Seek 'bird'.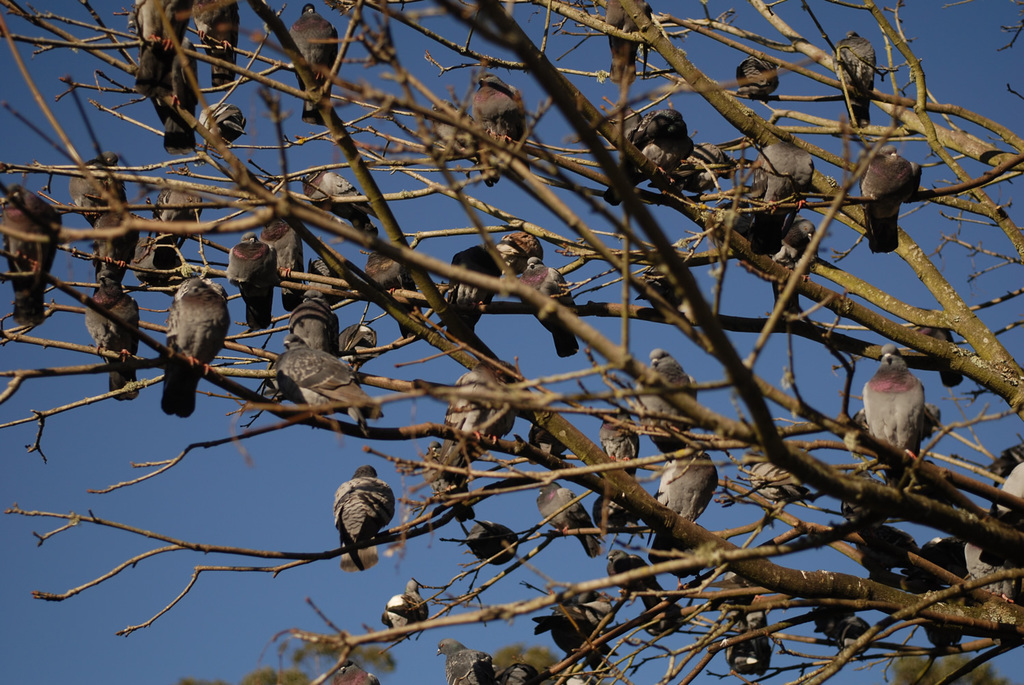
left=131, top=0, right=188, bottom=91.
